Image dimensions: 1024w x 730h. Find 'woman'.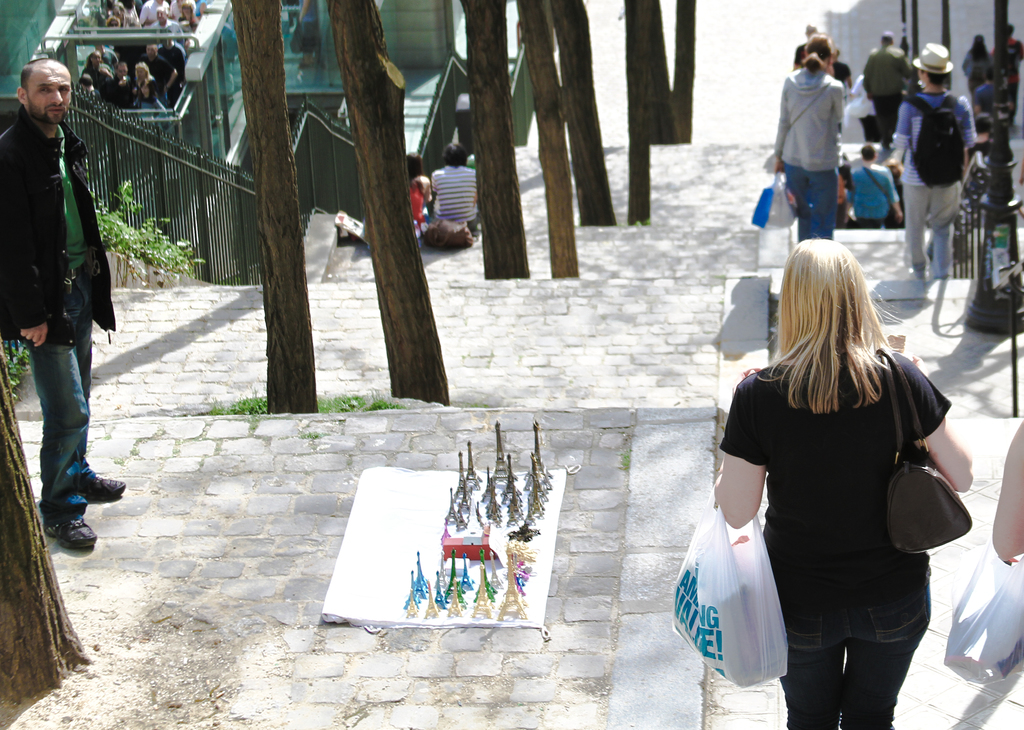
Rect(770, 31, 846, 243).
